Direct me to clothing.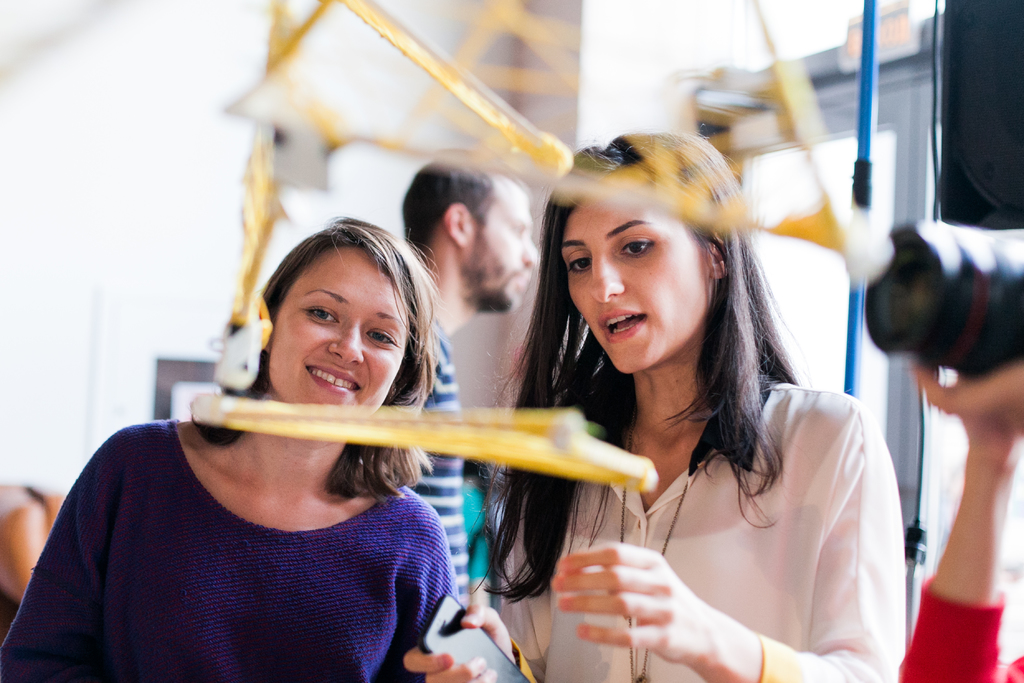
Direction: bbox=[464, 477, 502, 587].
